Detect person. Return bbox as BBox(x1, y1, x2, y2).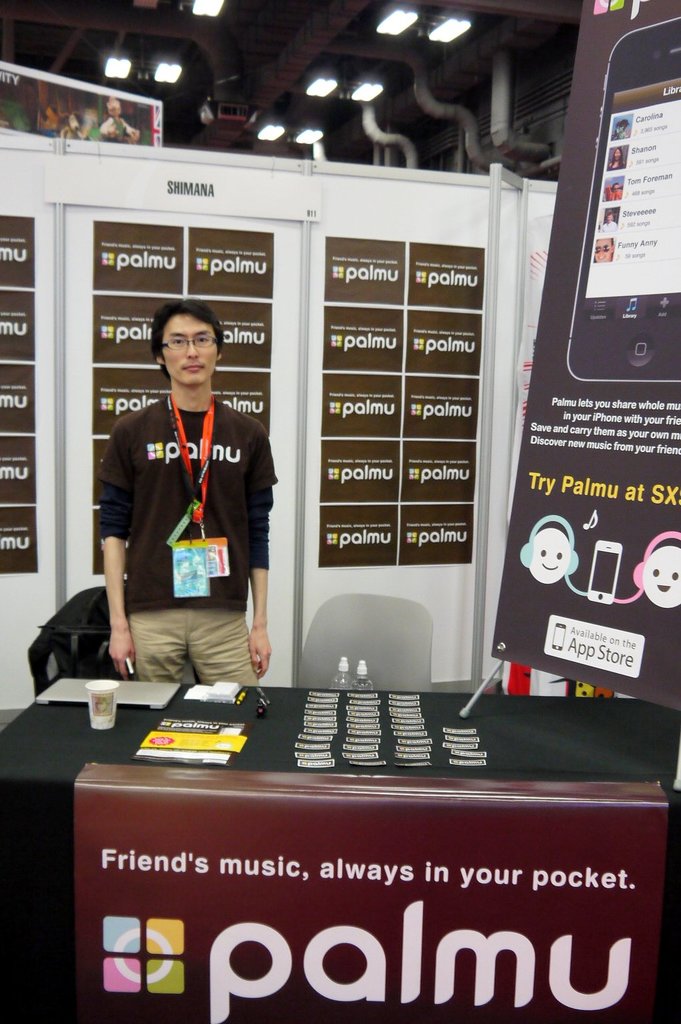
BBox(91, 304, 278, 687).
